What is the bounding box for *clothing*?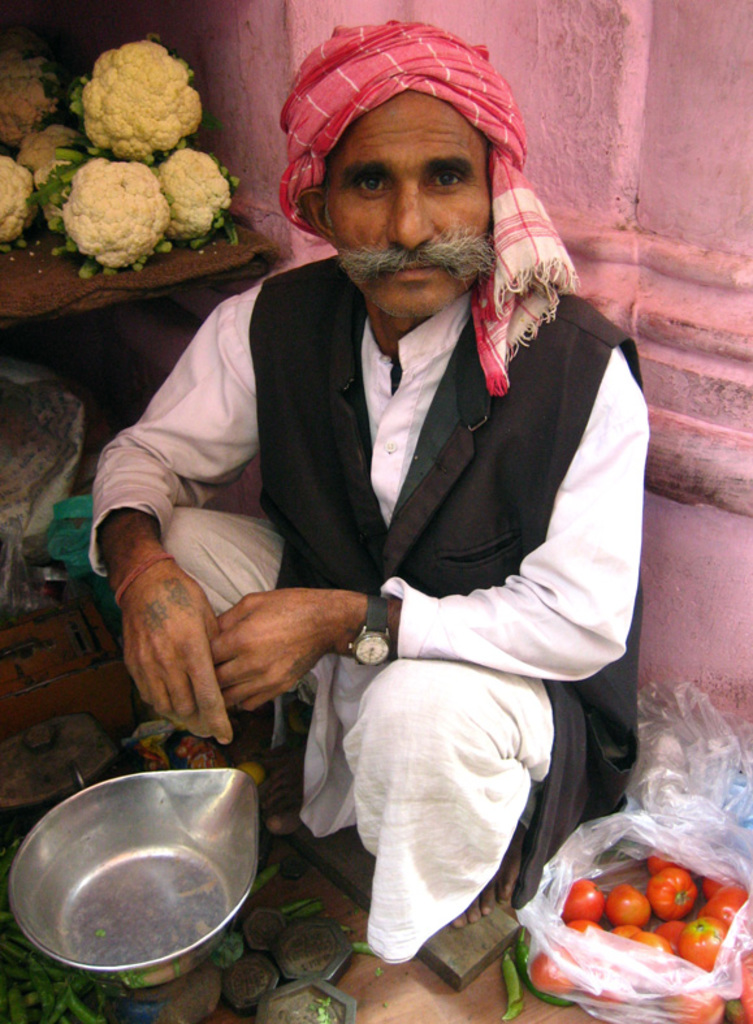
rect(241, 0, 597, 386).
